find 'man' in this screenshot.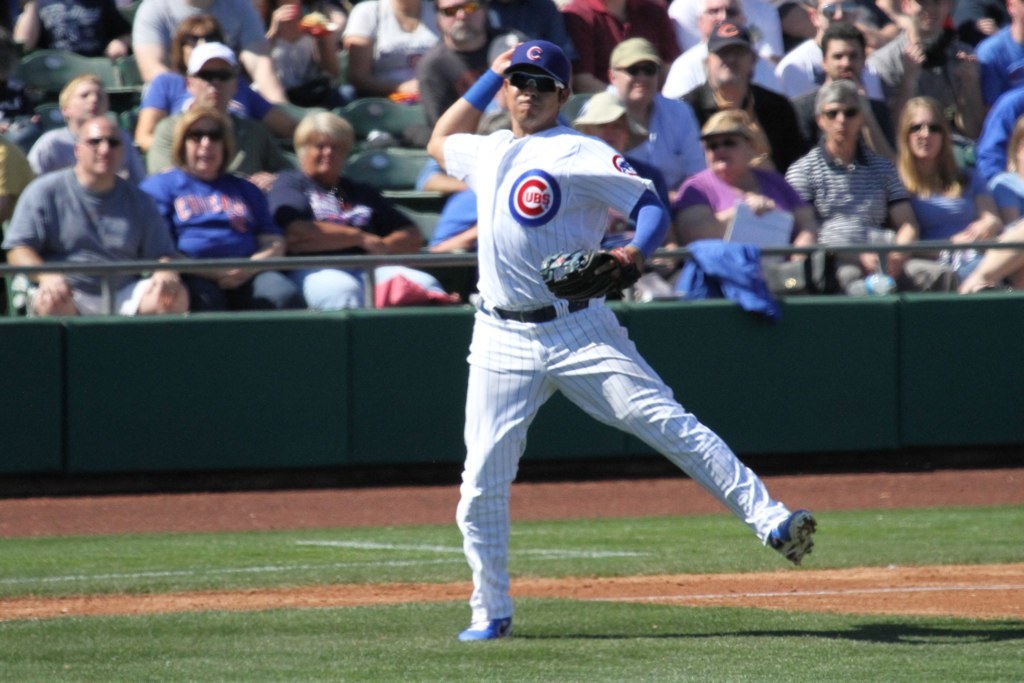
The bounding box for 'man' is (left=3, top=0, right=131, bottom=51).
